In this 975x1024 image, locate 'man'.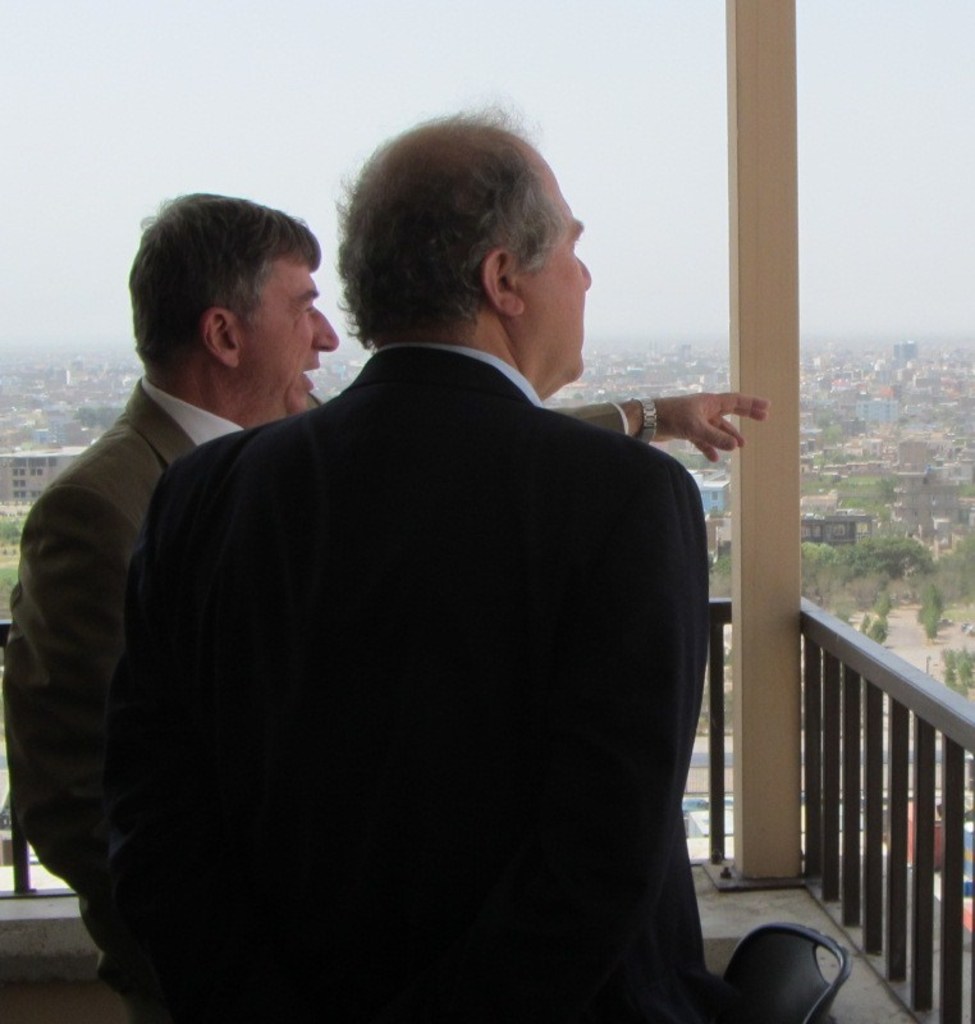
Bounding box: rect(0, 188, 772, 1023).
